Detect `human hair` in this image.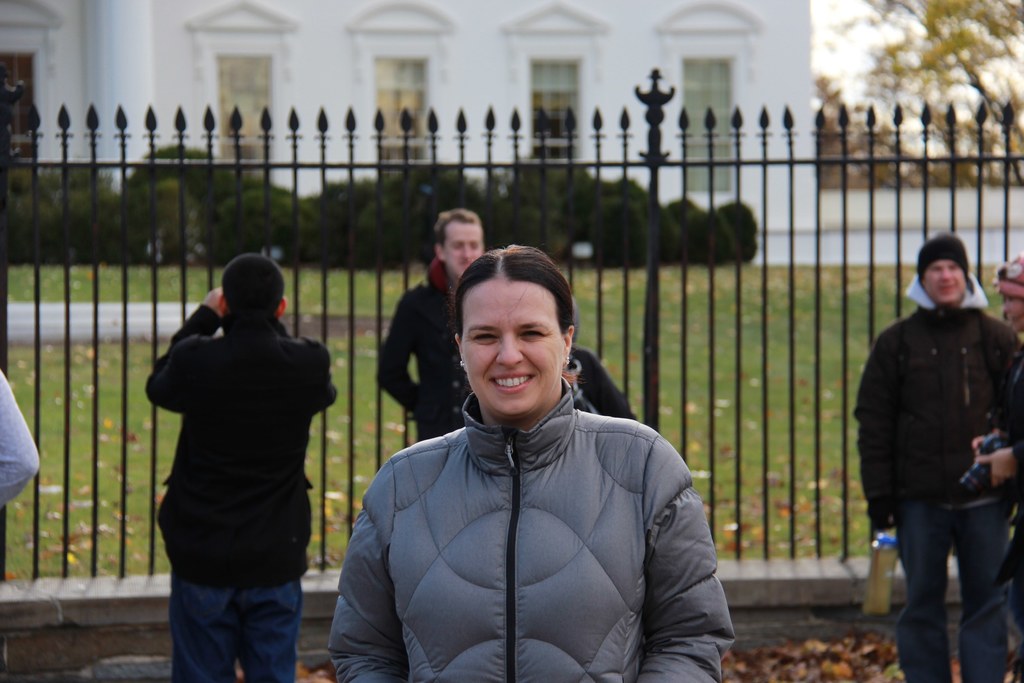
Detection: (x1=433, y1=207, x2=483, y2=253).
